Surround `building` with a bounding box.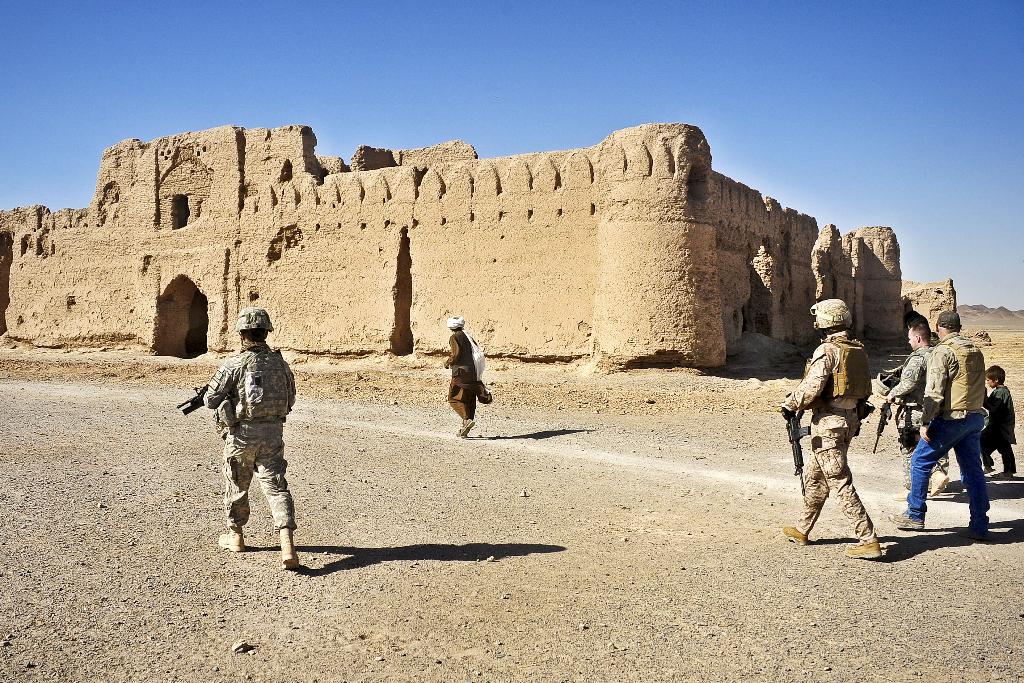
BBox(0, 122, 957, 372).
